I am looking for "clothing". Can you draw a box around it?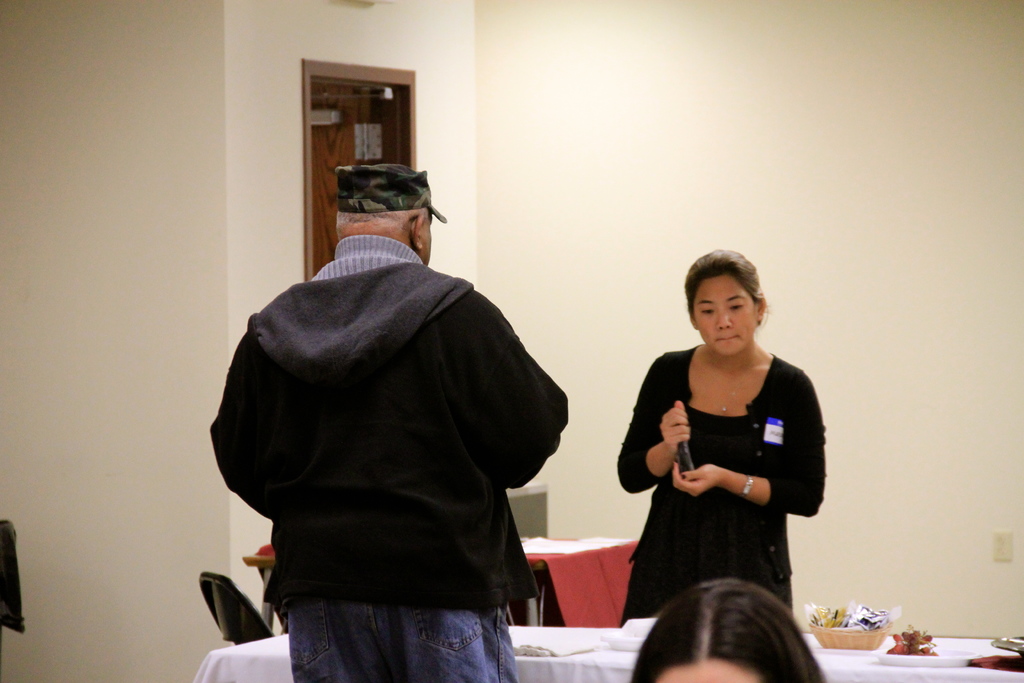
Sure, the bounding box is <box>622,346,823,623</box>.
